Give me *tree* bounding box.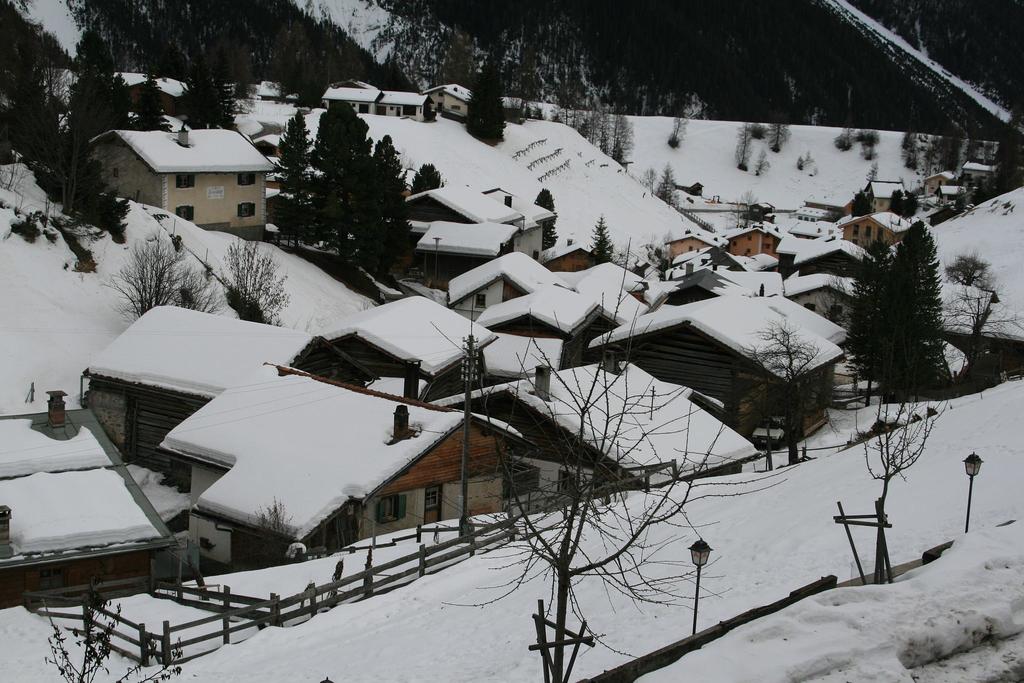
locate(733, 108, 801, 183).
